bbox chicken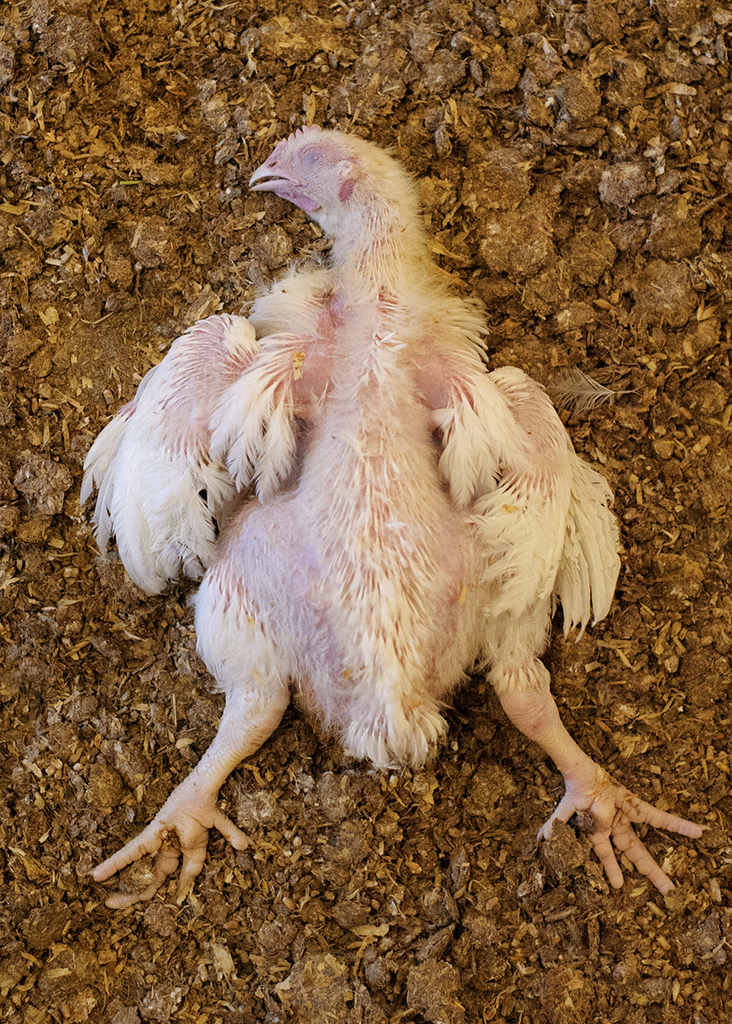
[left=78, top=141, right=625, bottom=963]
